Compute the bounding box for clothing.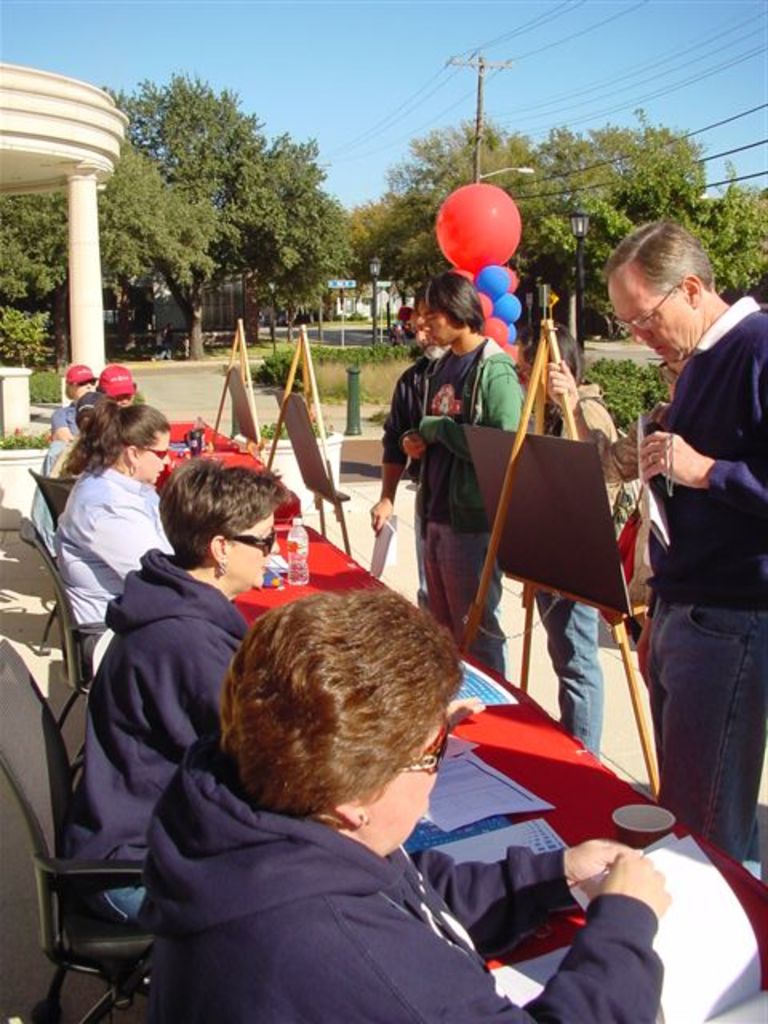
(640, 290, 766, 870).
